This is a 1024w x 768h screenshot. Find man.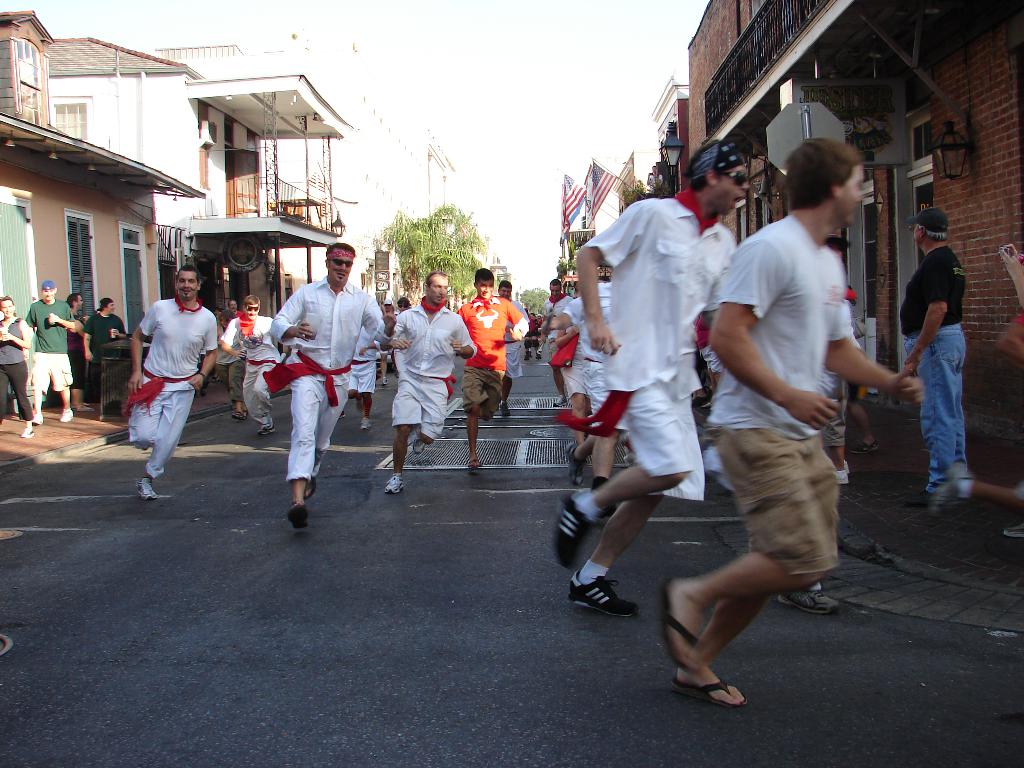
Bounding box: bbox=[221, 294, 280, 434].
